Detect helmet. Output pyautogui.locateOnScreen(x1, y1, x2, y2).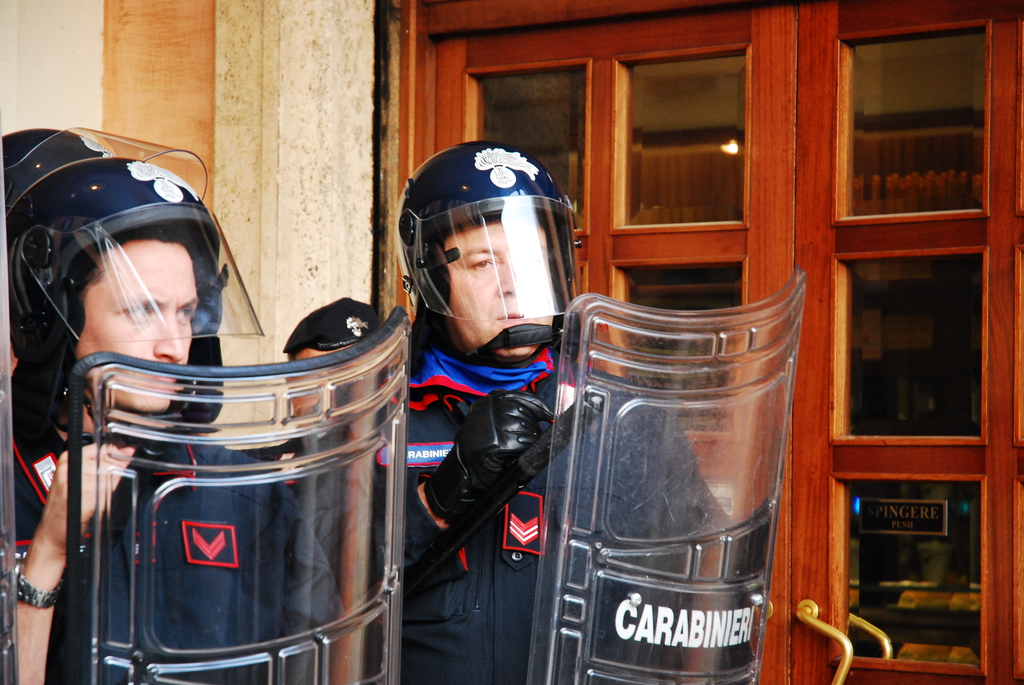
pyautogui.locateOnScreen(8, 155, 222, 423).
